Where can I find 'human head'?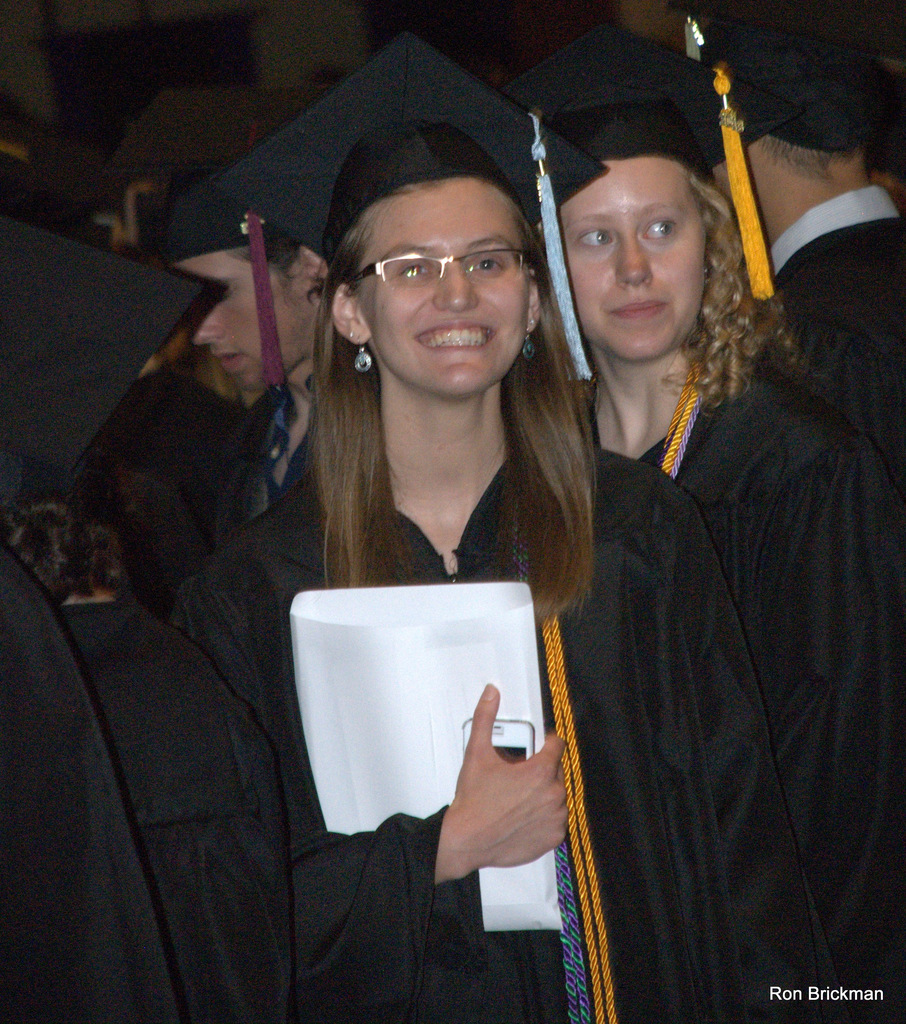
You can find it at 160:172:327:392.
